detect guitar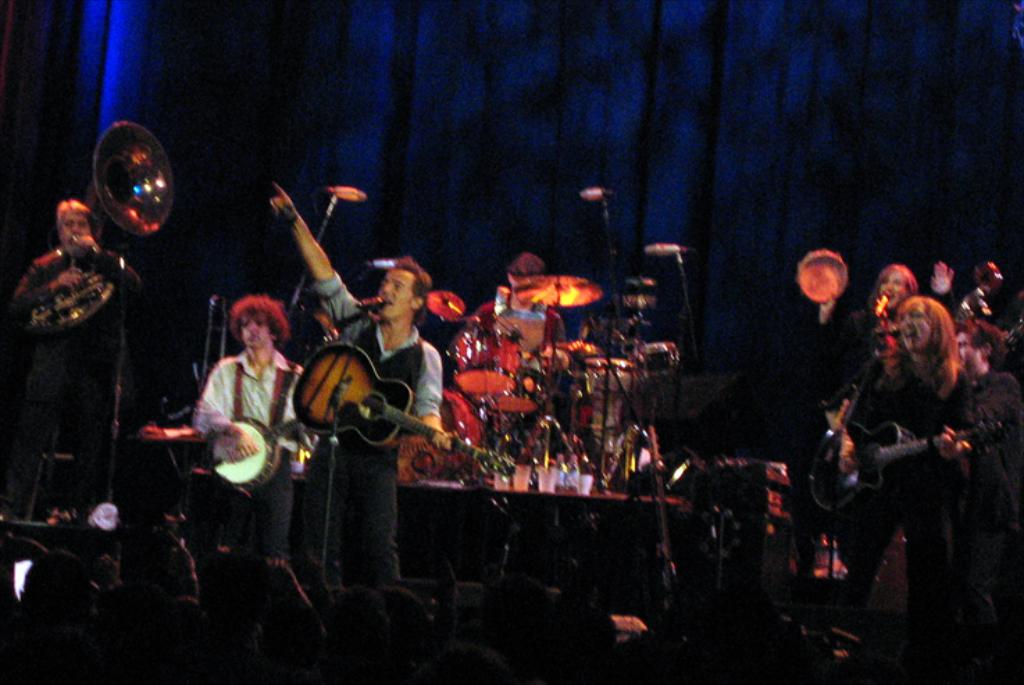
box=[288, 340, 520, 481]
